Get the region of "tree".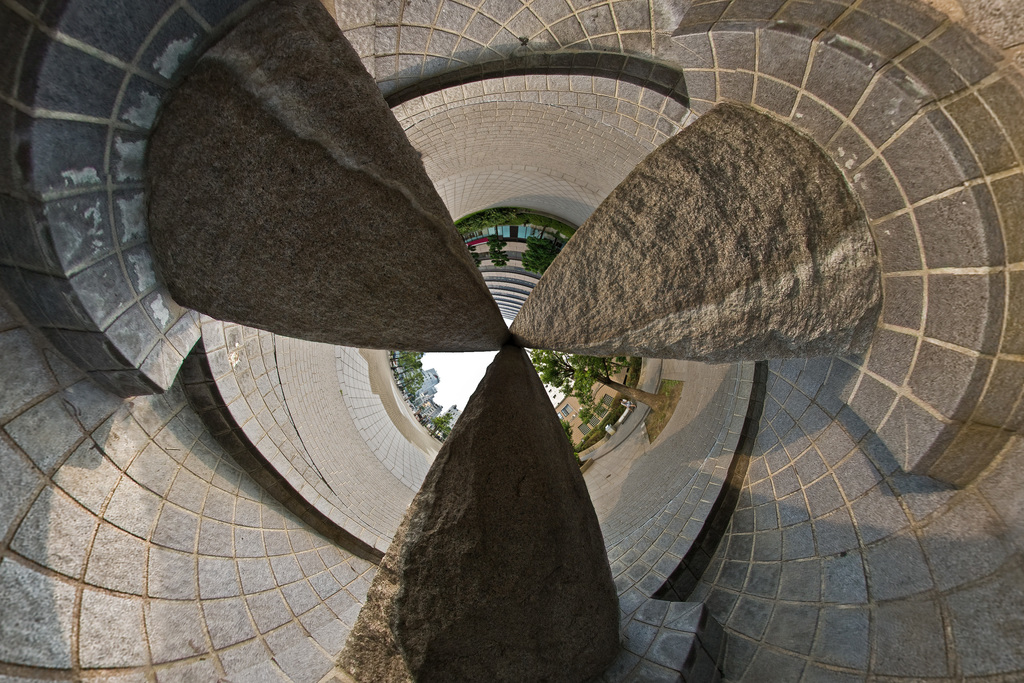
rect(519, 225, 567, 275).
